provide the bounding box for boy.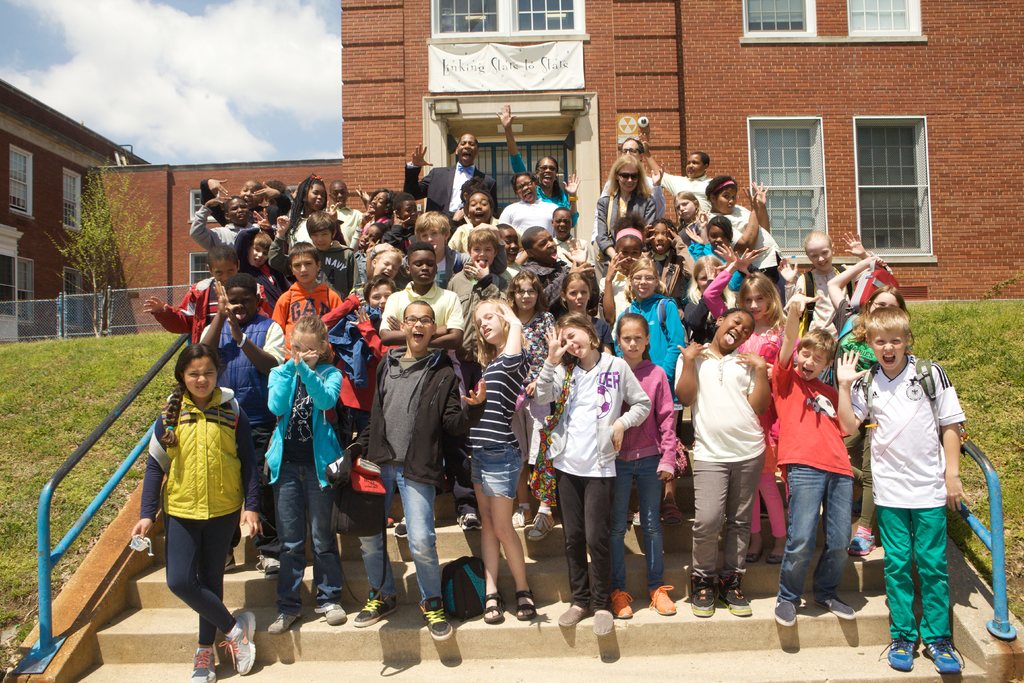
bbox(773, 282, 856, 625).
